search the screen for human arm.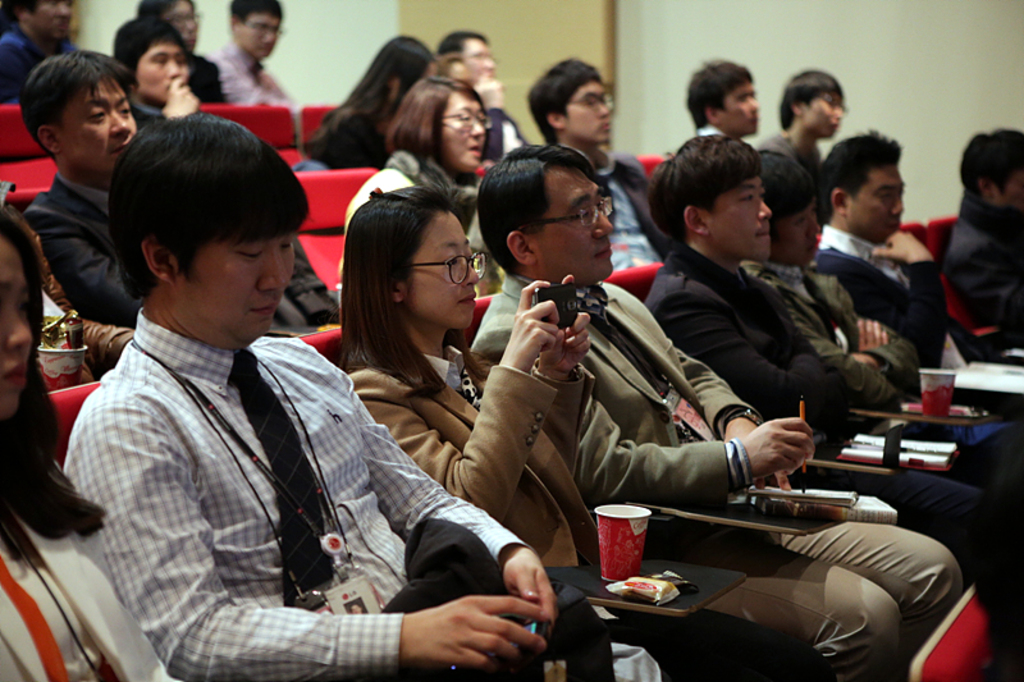
Found at locate(950, 223, 1023, 330).
